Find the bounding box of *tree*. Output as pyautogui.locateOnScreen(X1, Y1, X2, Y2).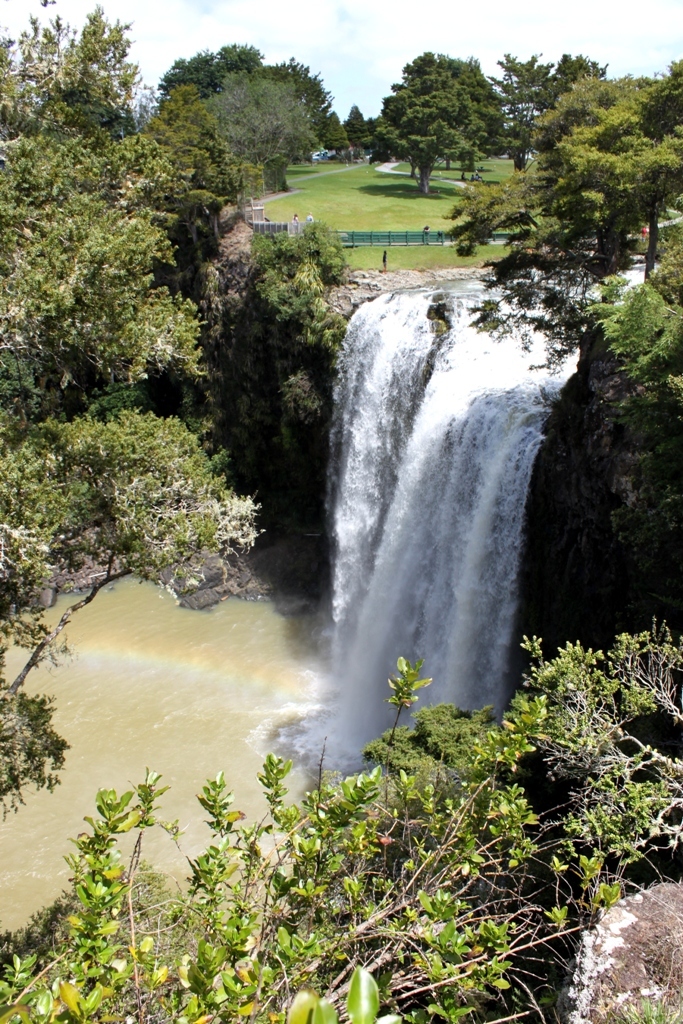
pyautogui.locateOnScreen(191, 211, 345, 438).
